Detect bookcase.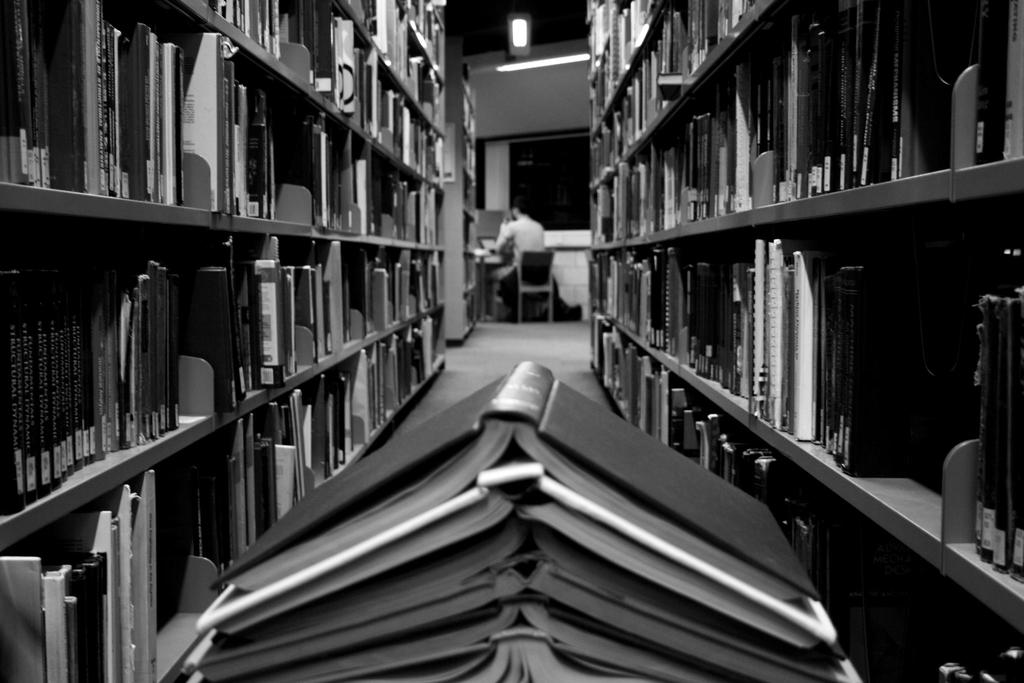
Detected at (587, 0, 1023, 682).
